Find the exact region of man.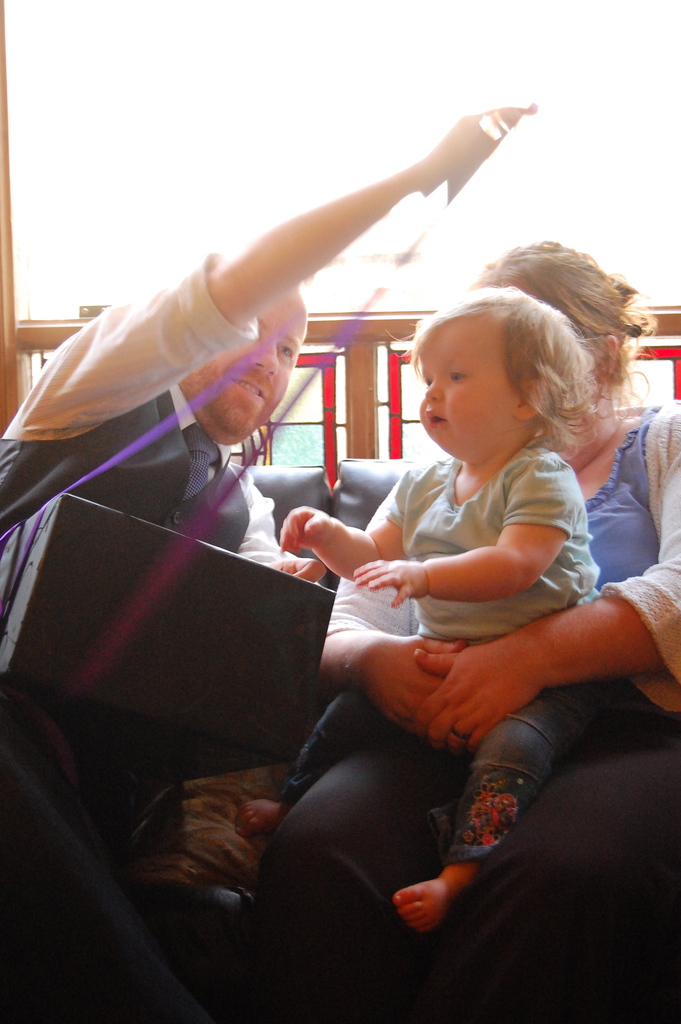
Exact region: <region>0, 95, 539, 868</region>.
